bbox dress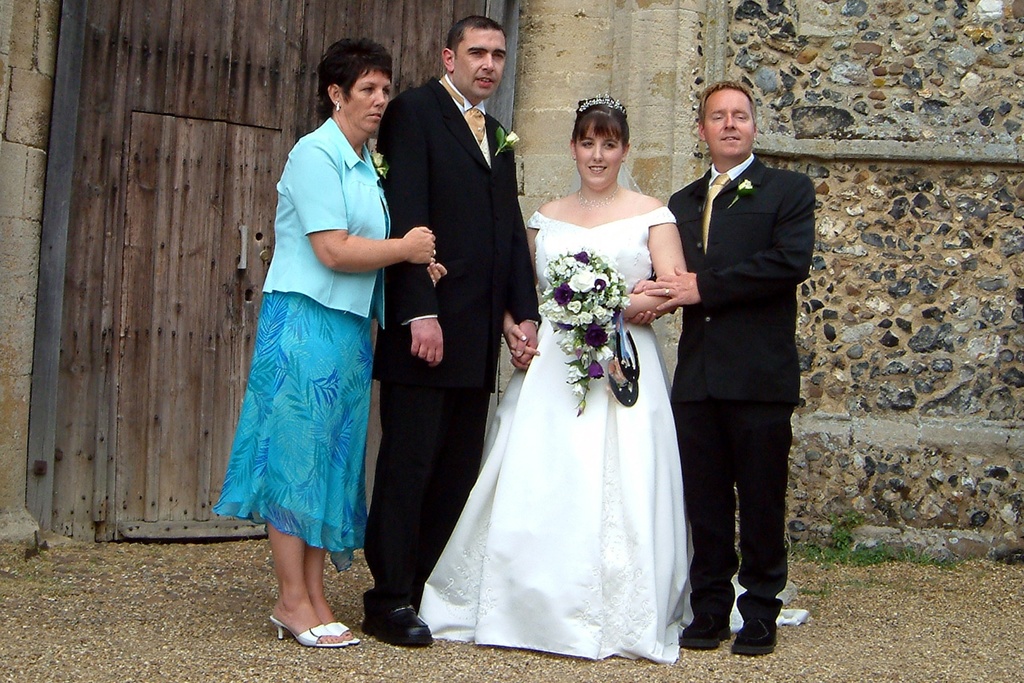
pyautogui.locateOnScreen(417, 206, 810, 657)
